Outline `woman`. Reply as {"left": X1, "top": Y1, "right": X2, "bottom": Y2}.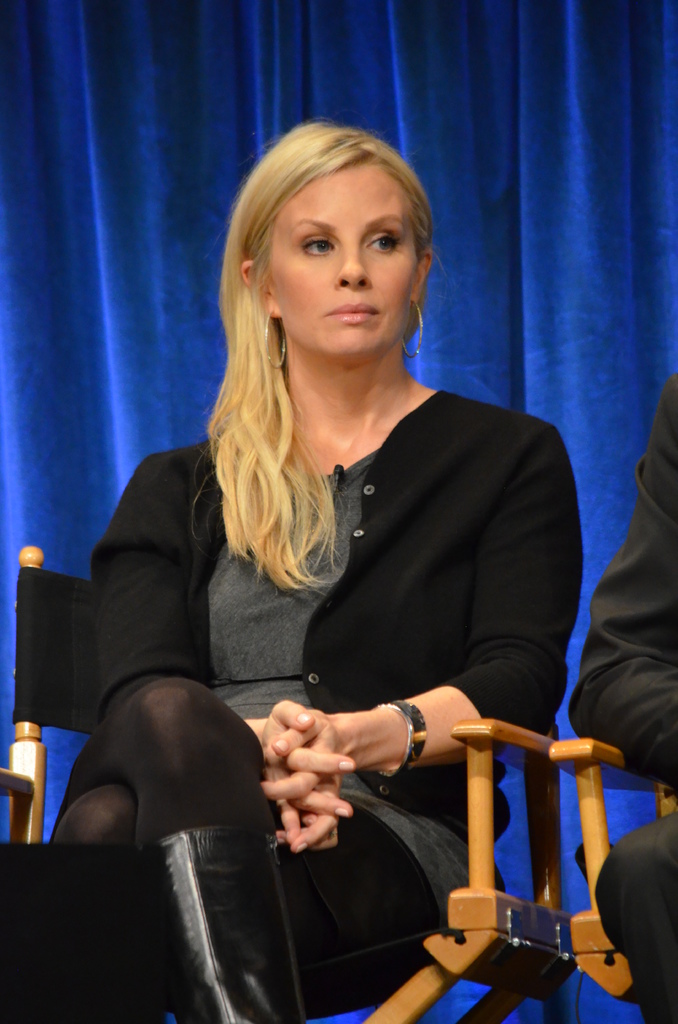
{"left": 93, "top": 140, "right": 599, "bottom": 965}.
